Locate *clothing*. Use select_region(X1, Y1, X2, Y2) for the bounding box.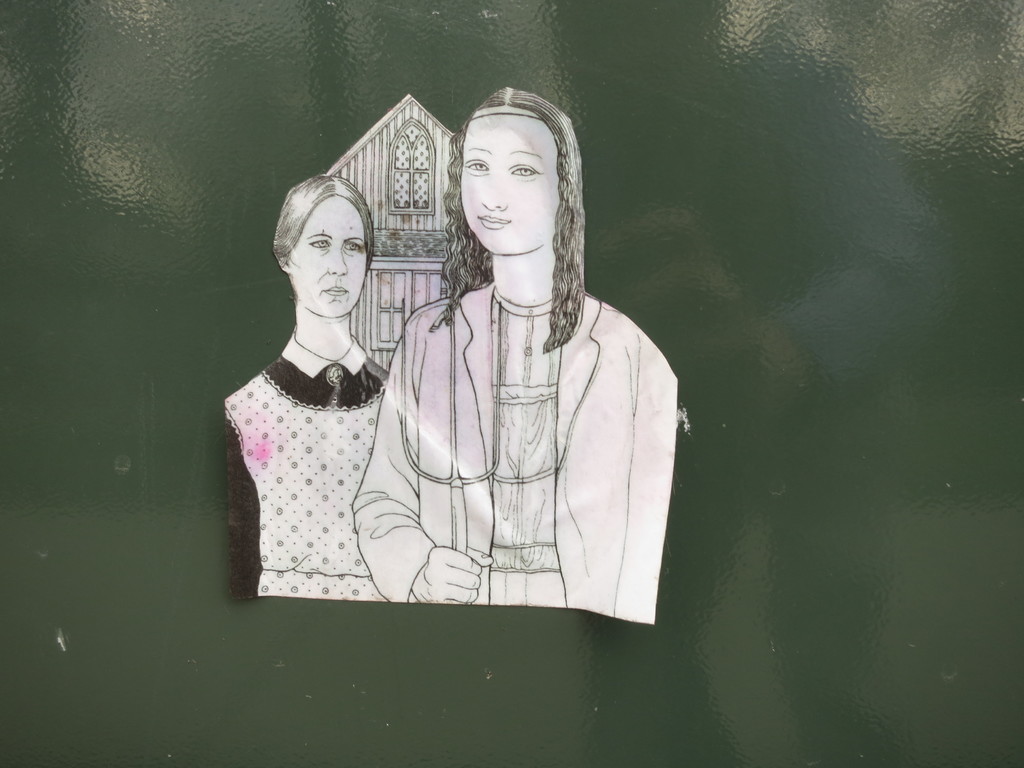
select_region(340, 209, 678, 630).
